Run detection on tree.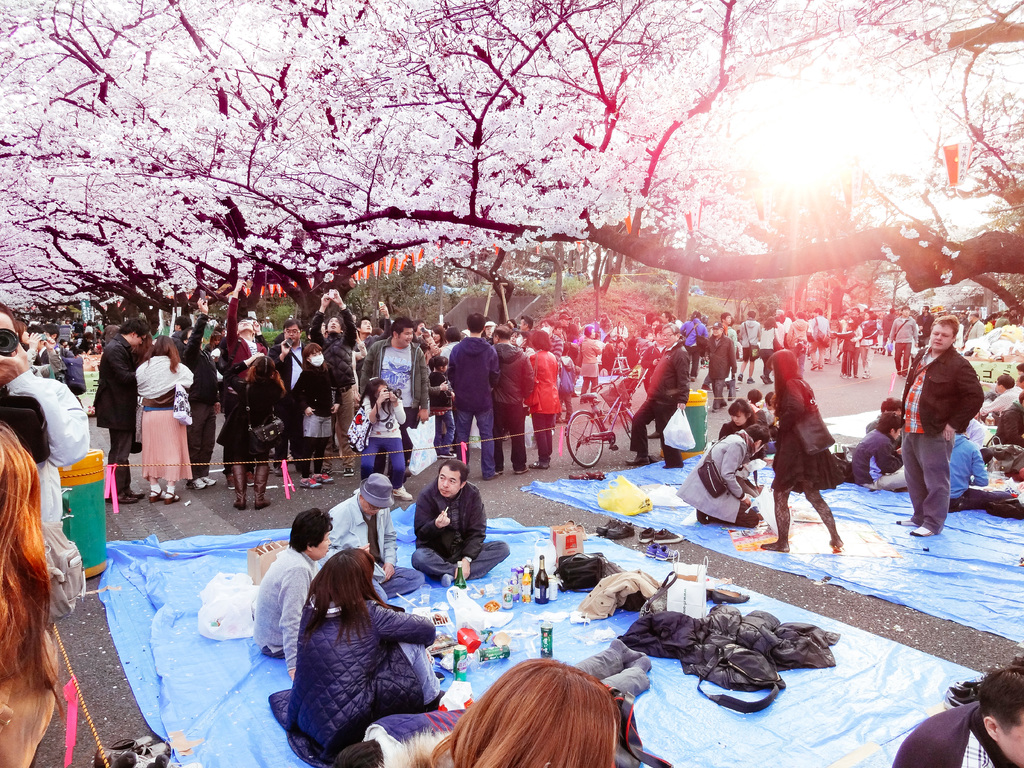
Result: {"x1": 536, "y1": 284, "x2": 664, "y2": 376}.
